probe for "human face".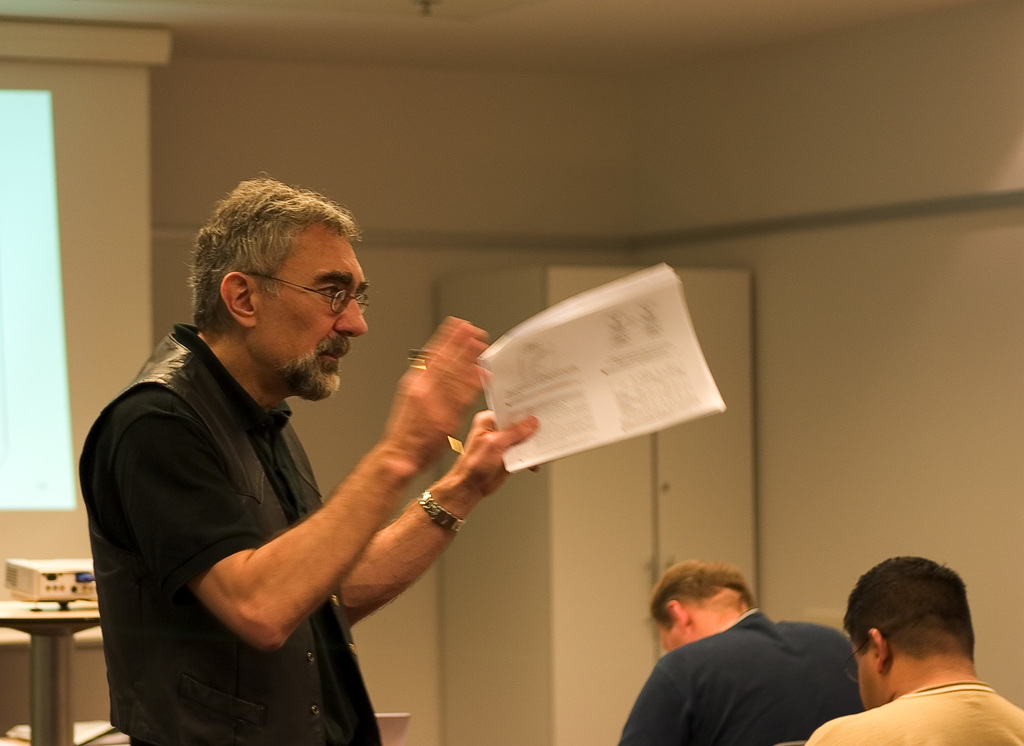
Probe result: x1=259, y1=231, x2=369, y2=401.
